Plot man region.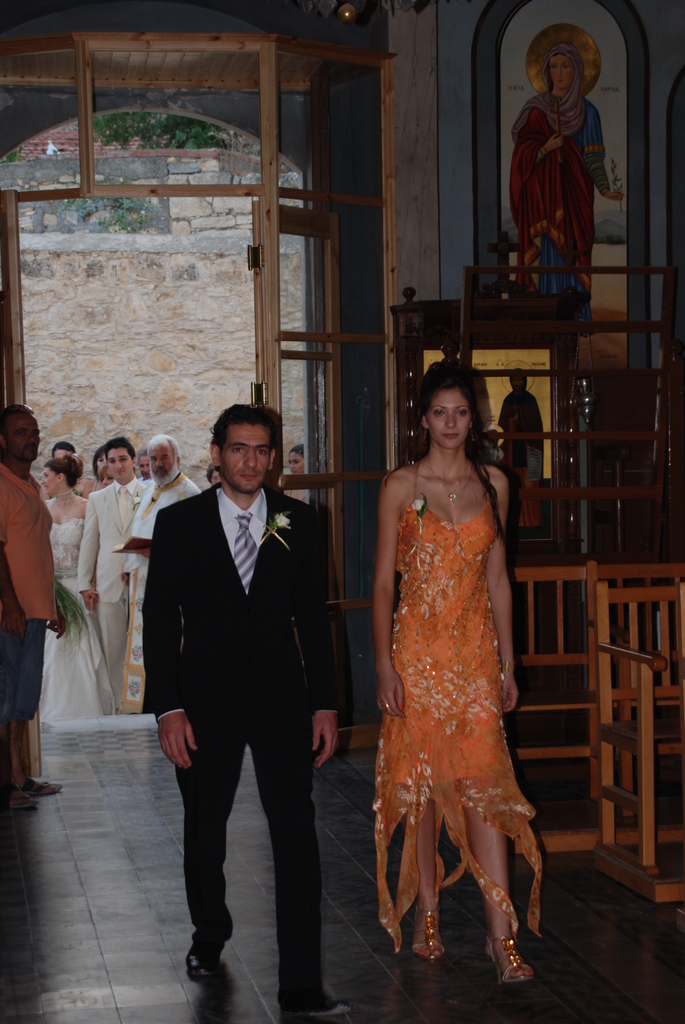
Plotted at Rect(0, 408, 74, 810).
